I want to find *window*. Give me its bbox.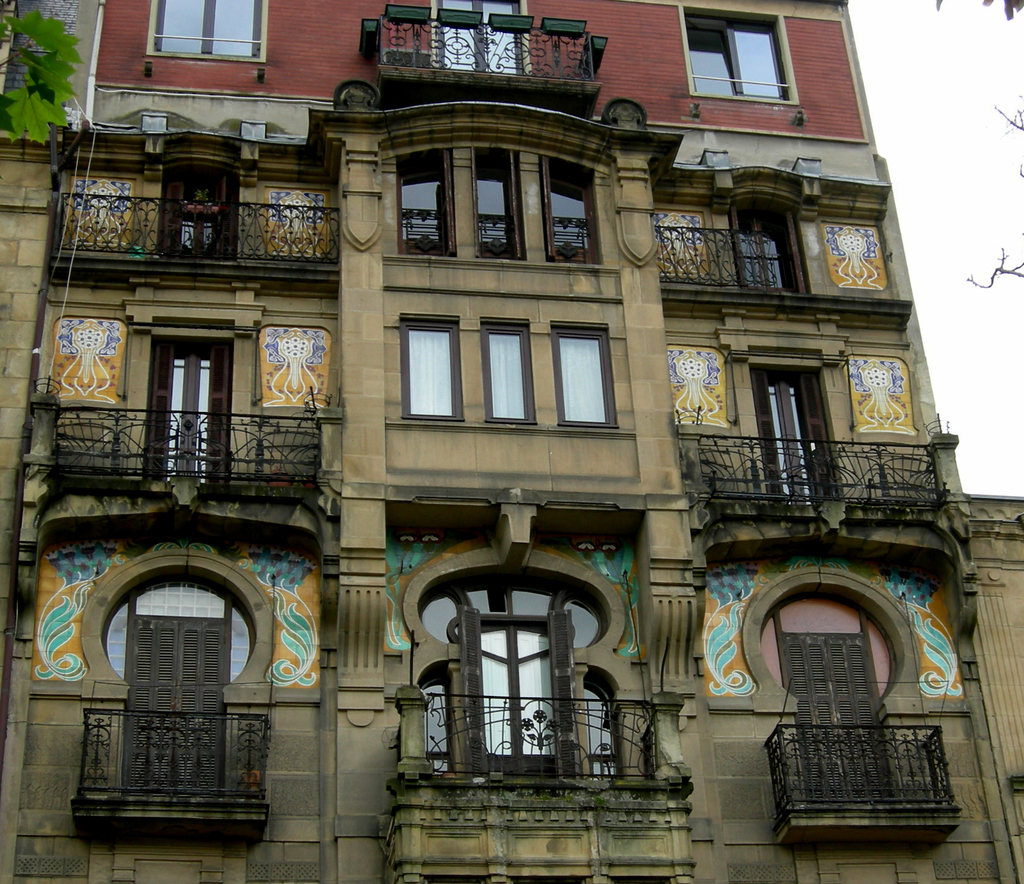
{"left": 143, "top": 334, "right": 227, "bottom": 469}.
